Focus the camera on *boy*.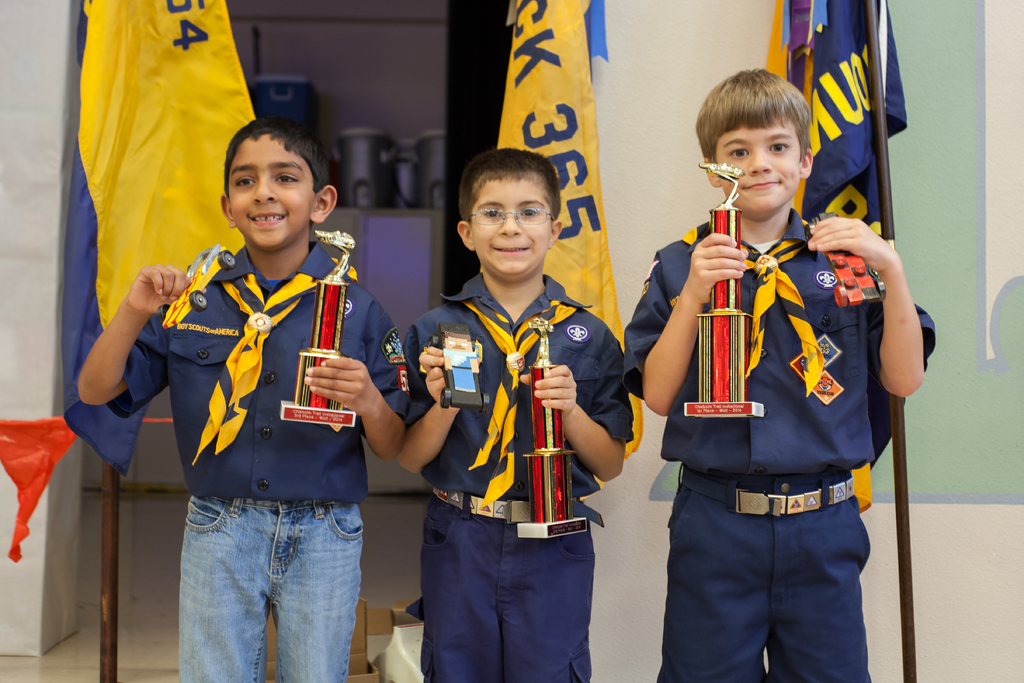
Focus region: bbox(403, 145, 632, 682).
